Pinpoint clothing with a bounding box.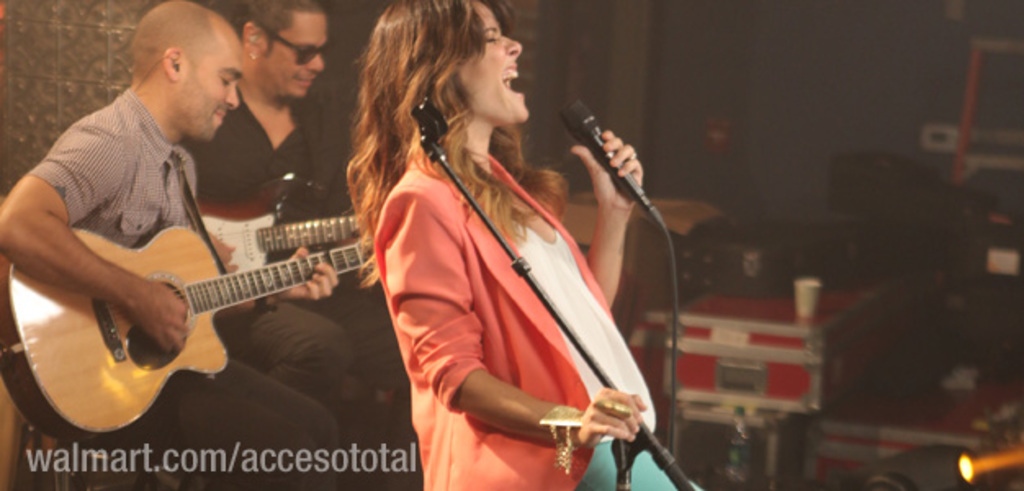
rect(31, 83, 342, 489).
